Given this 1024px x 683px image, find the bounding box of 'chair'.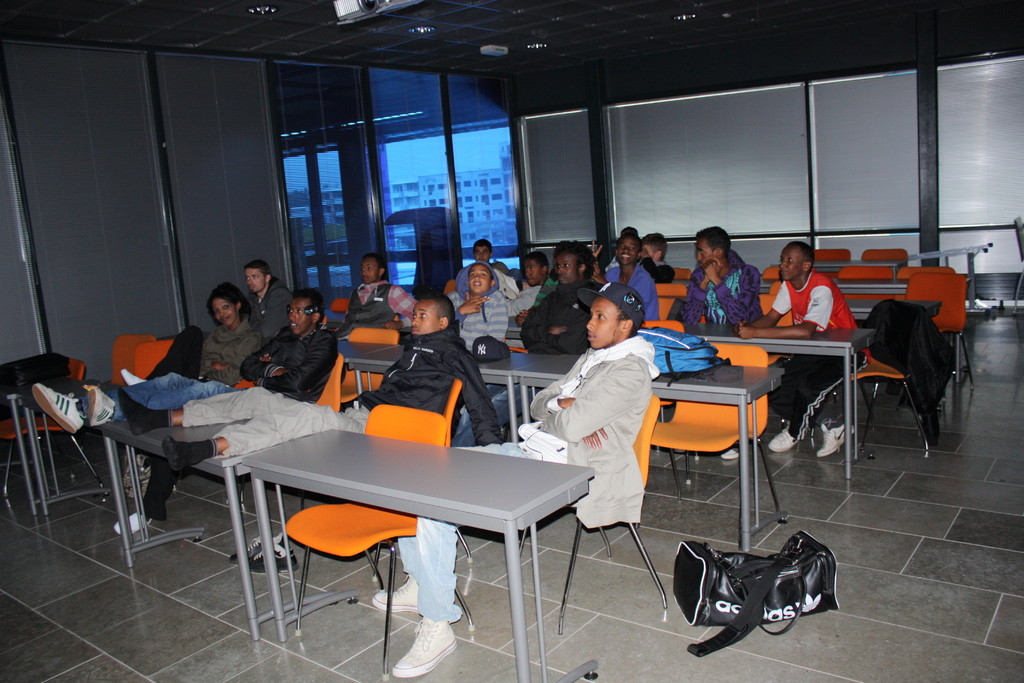
(444,278,456,298).
